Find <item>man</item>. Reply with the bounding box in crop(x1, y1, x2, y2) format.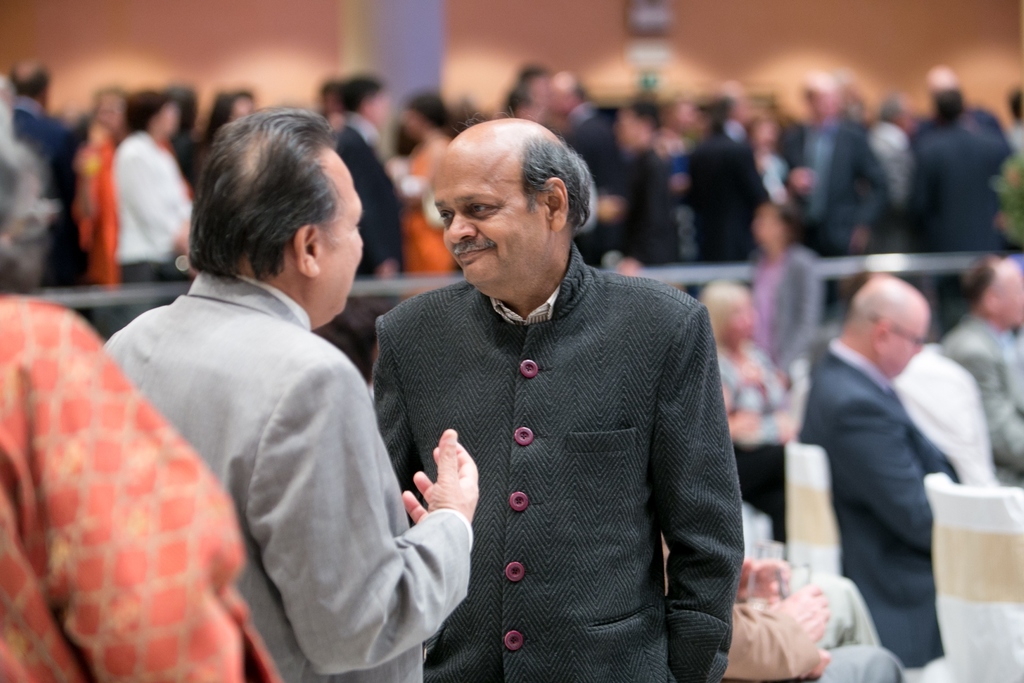
crop(372, 116, 748, 682).
